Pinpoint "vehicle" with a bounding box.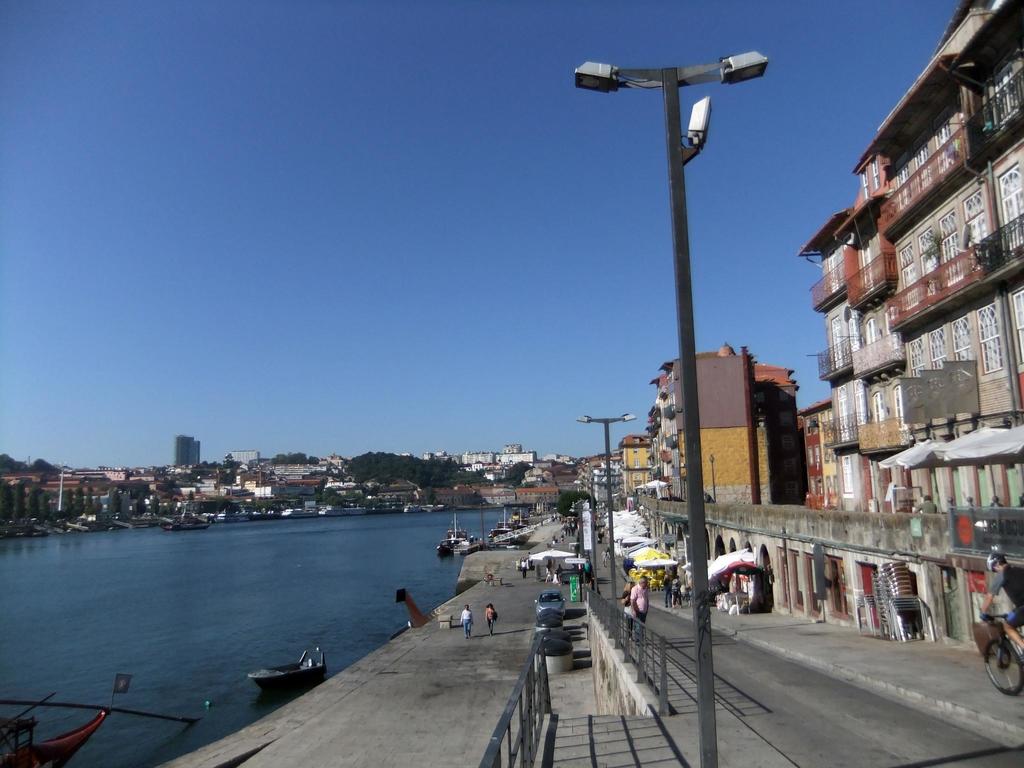
(507,507,527,533).
